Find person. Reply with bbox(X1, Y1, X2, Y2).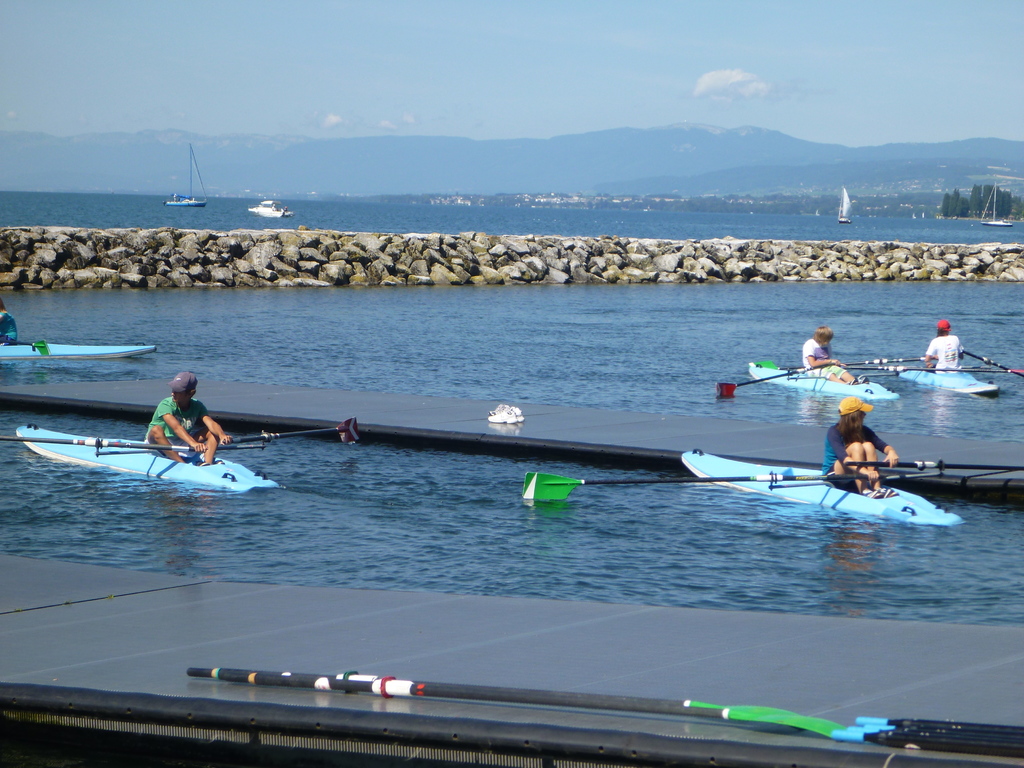
bbox(924, 320, 964, 370).
